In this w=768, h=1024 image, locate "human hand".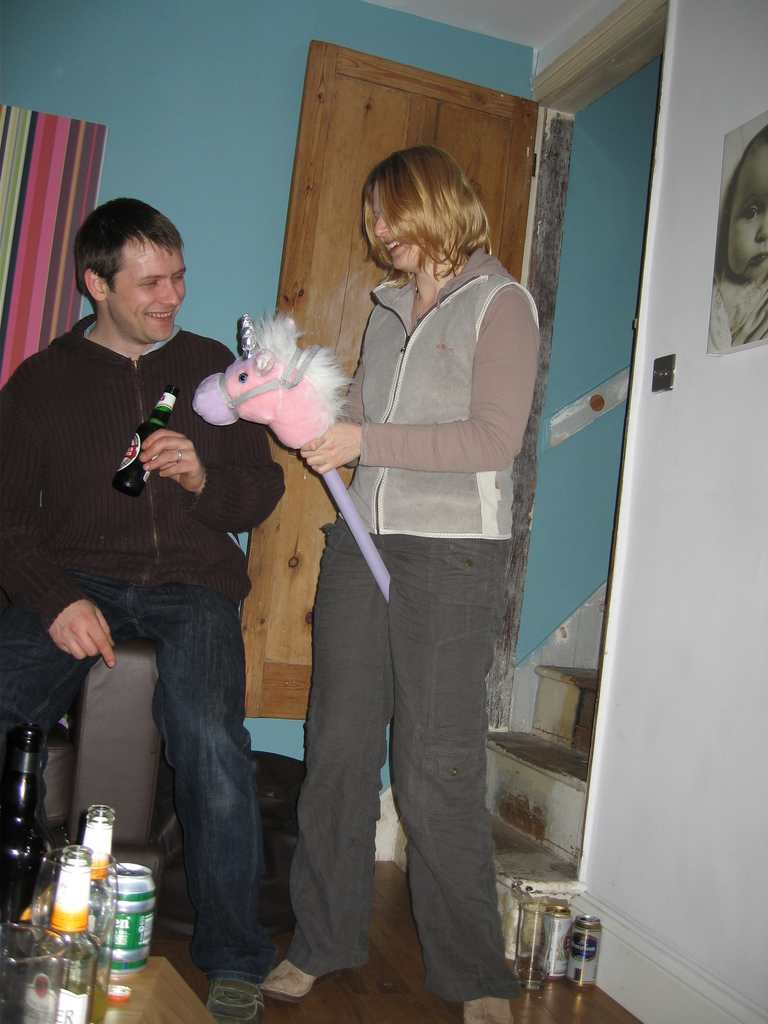
Bounding box: box(136, 426, 206, 496).
